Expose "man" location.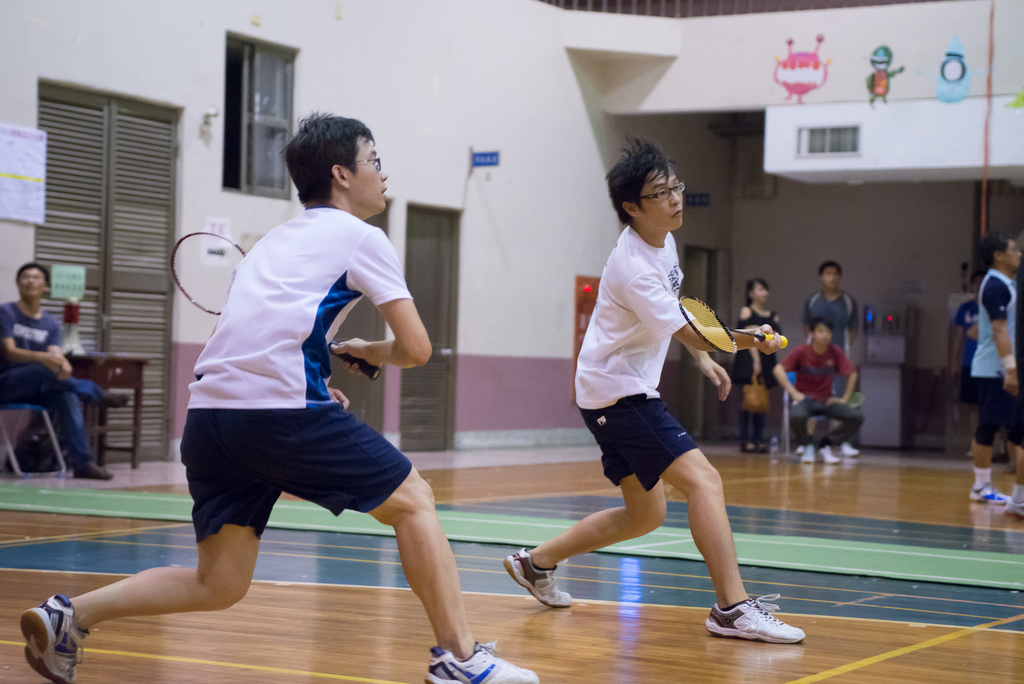
Exposed at box(772, 317, 857, 462).
